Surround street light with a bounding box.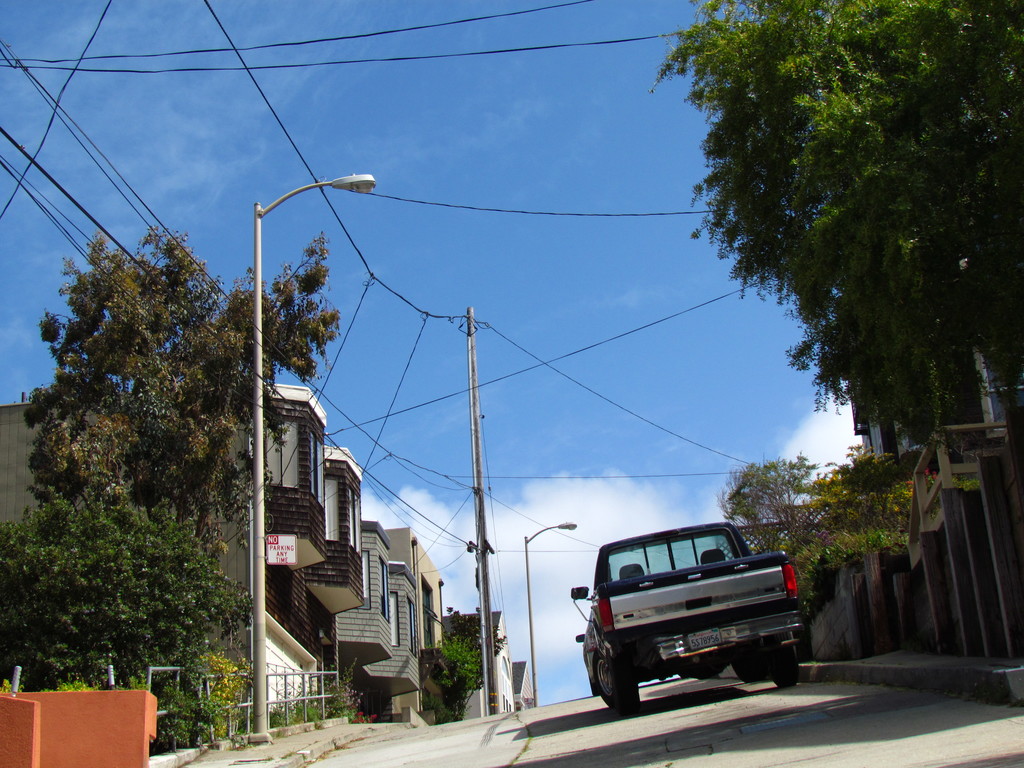
(524, 522, 579, 708).
